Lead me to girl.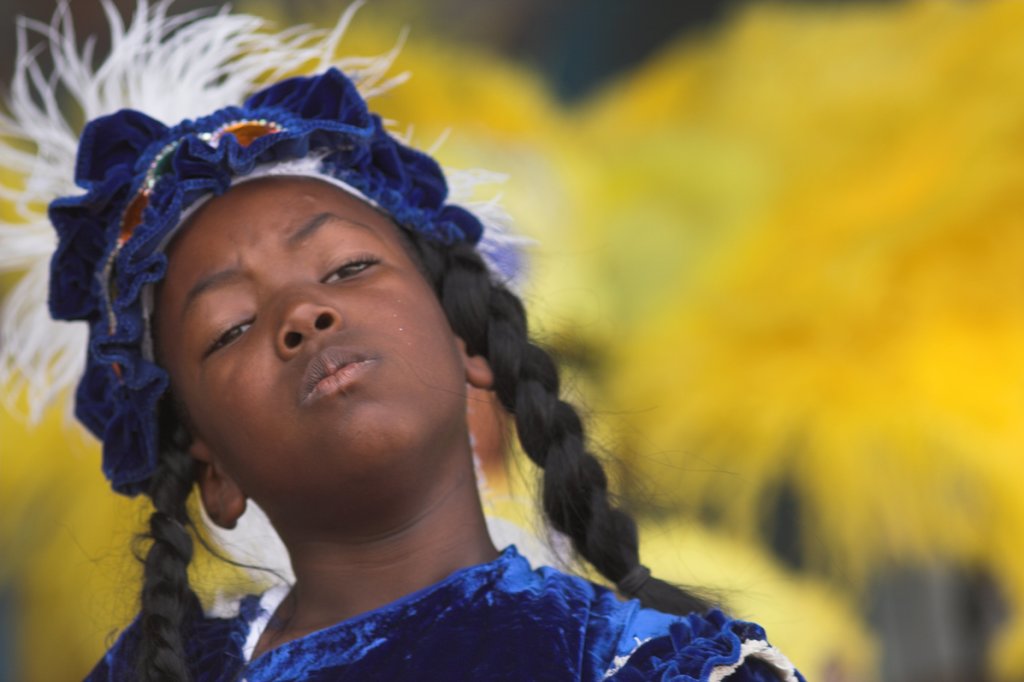
Lead to pyautogui.locateOnScreen(0, 0, 808, 681).
